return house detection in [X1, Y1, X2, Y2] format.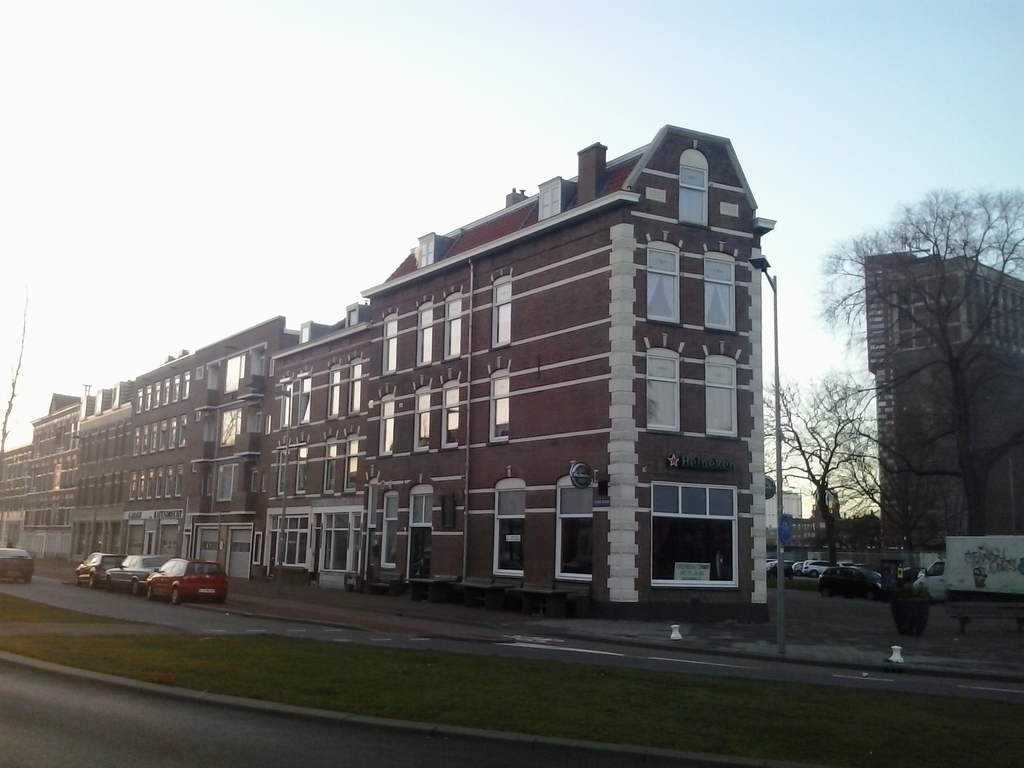
[136, 332, 262, 590].
